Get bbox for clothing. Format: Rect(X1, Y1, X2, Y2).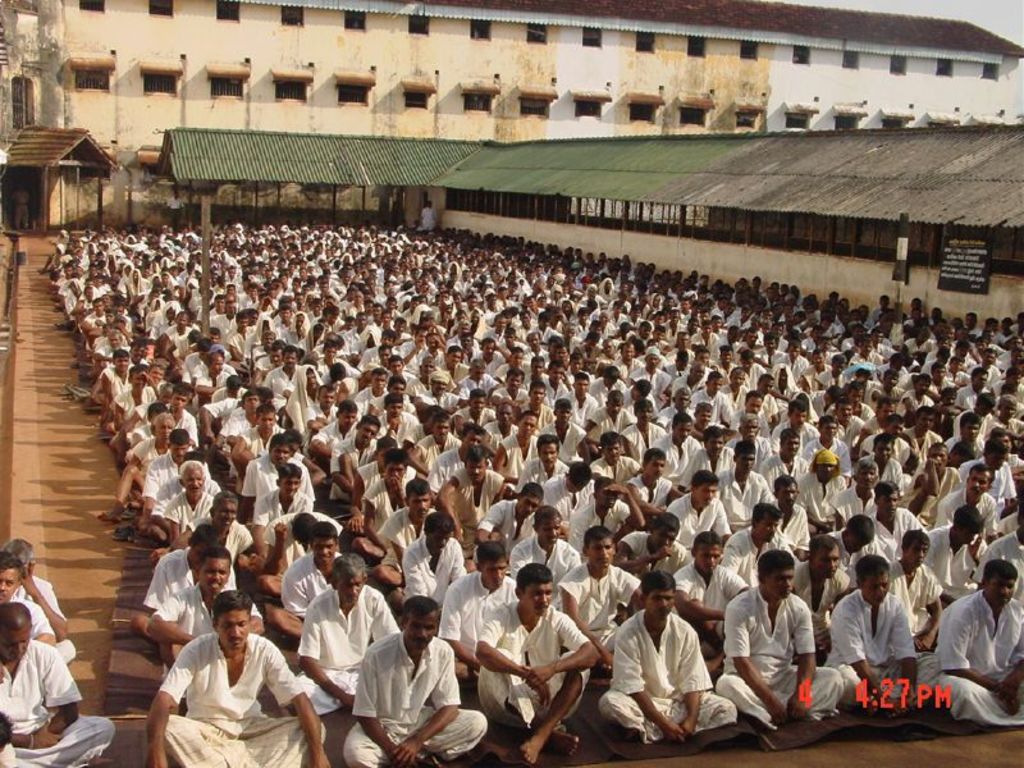
Rect(867, 383, 901, 415).
